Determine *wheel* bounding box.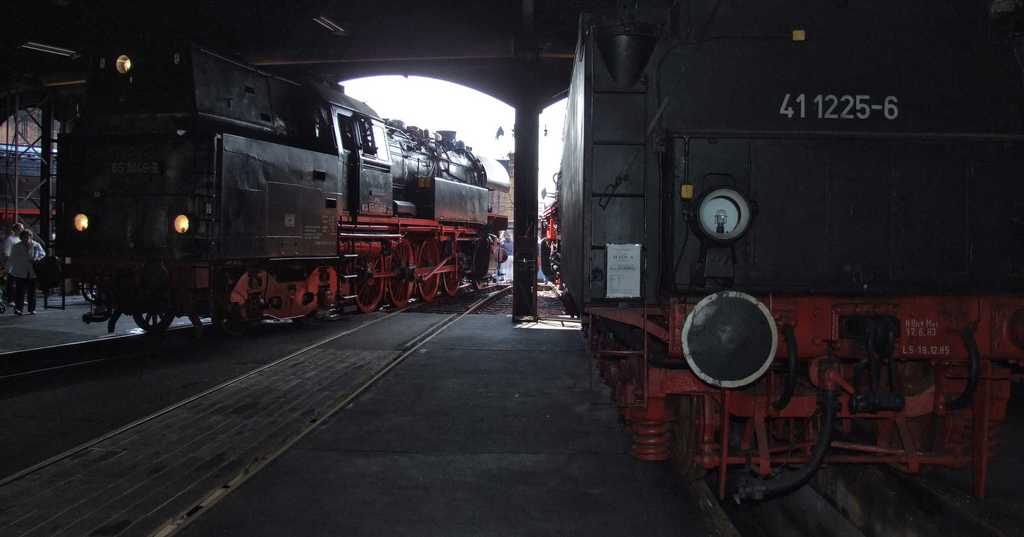
Determined: 218/311/249/335.
